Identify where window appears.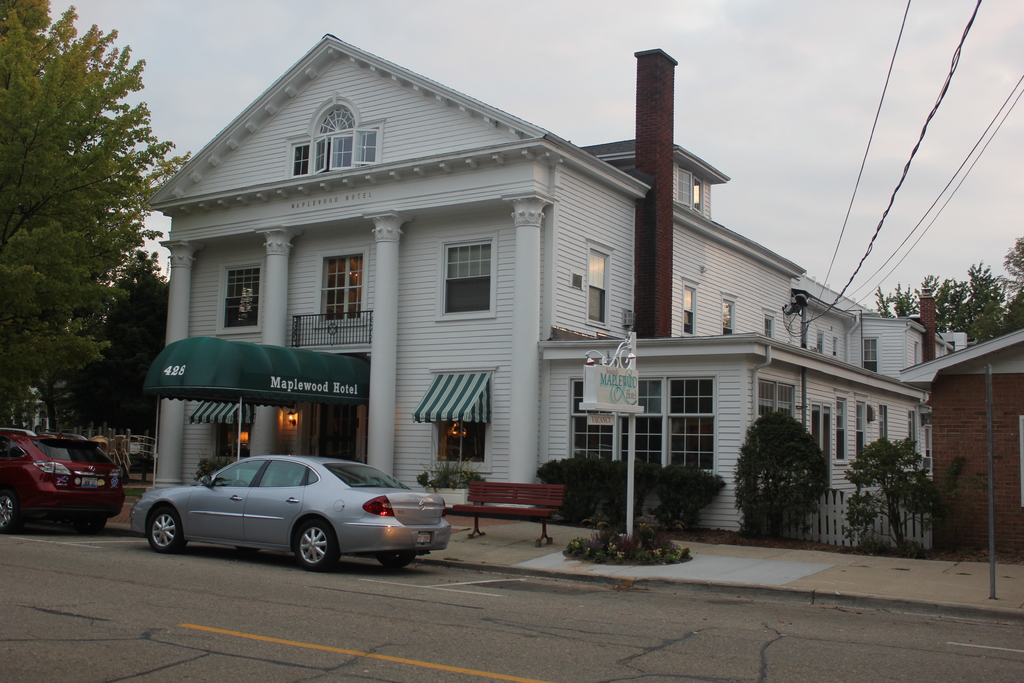
Appears at rect(760, 305, 778, 340).
